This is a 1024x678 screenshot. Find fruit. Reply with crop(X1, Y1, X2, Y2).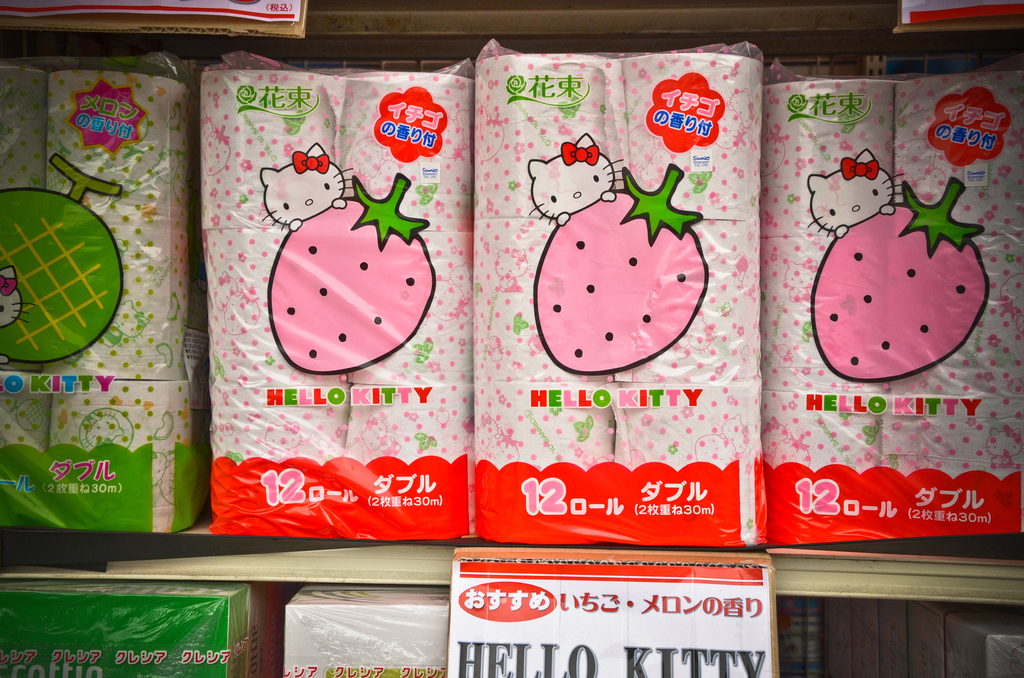
crop(811, 191, 970, 412).
